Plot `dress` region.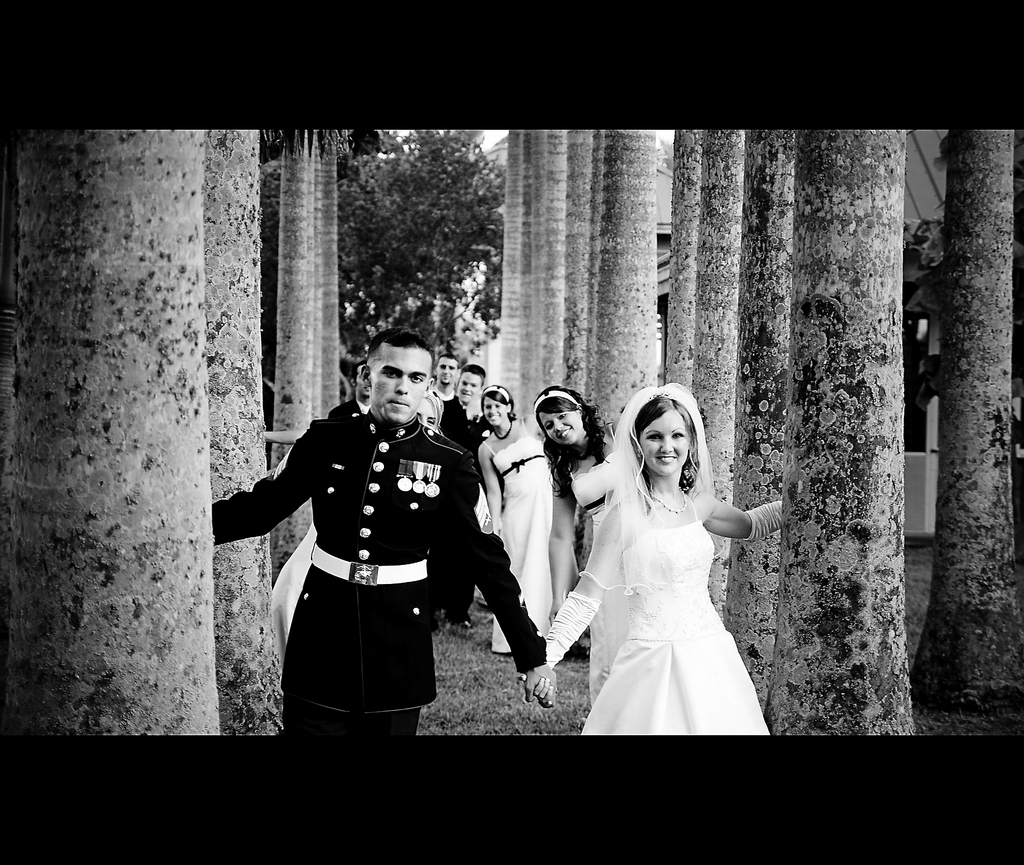
Plotted at 580:494:768:735.
